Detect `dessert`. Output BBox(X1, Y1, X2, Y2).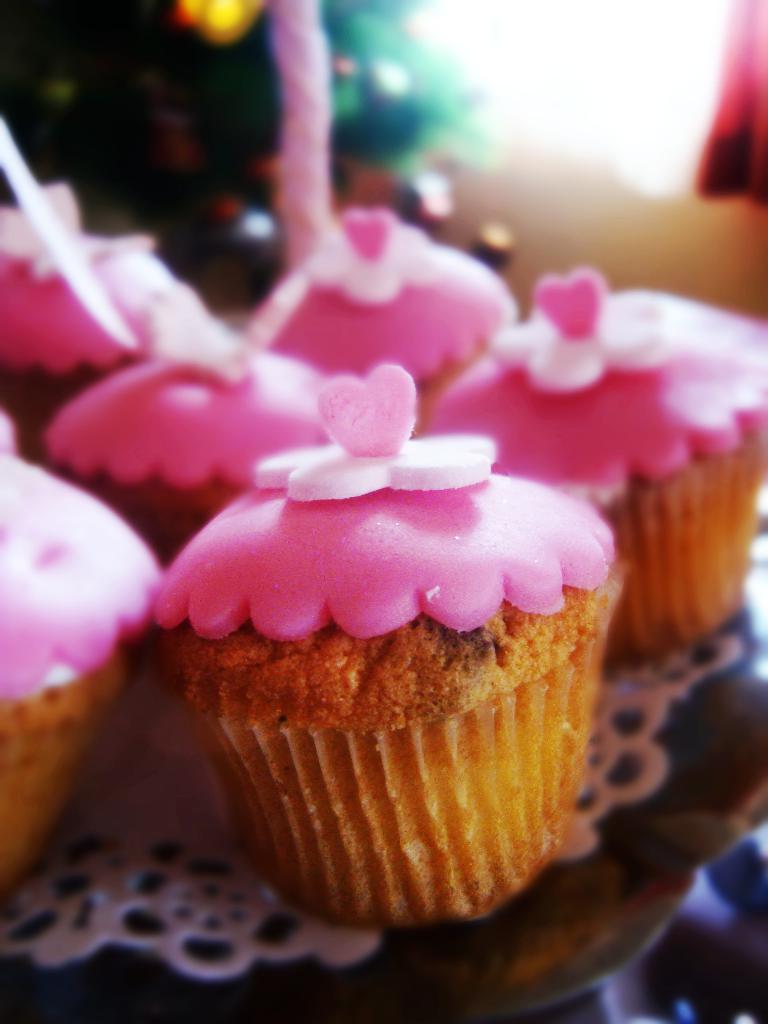
BBox(47, 337, 348, 536).
